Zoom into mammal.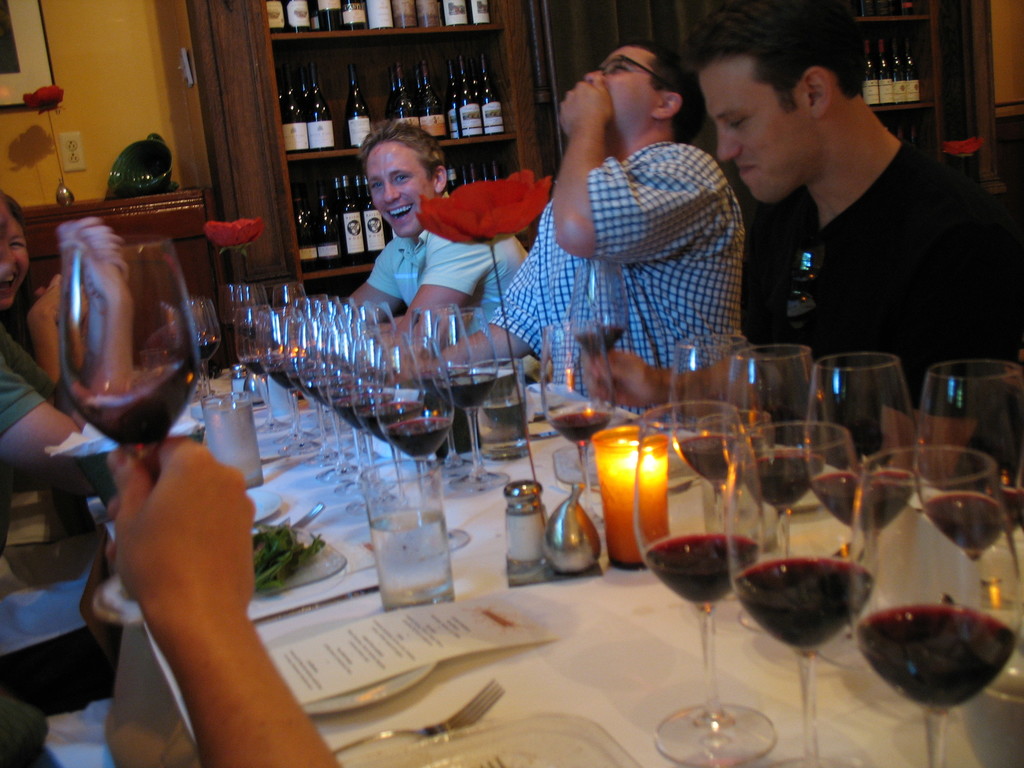
Zoom target: l=444, t=37, r=754, b=431.
